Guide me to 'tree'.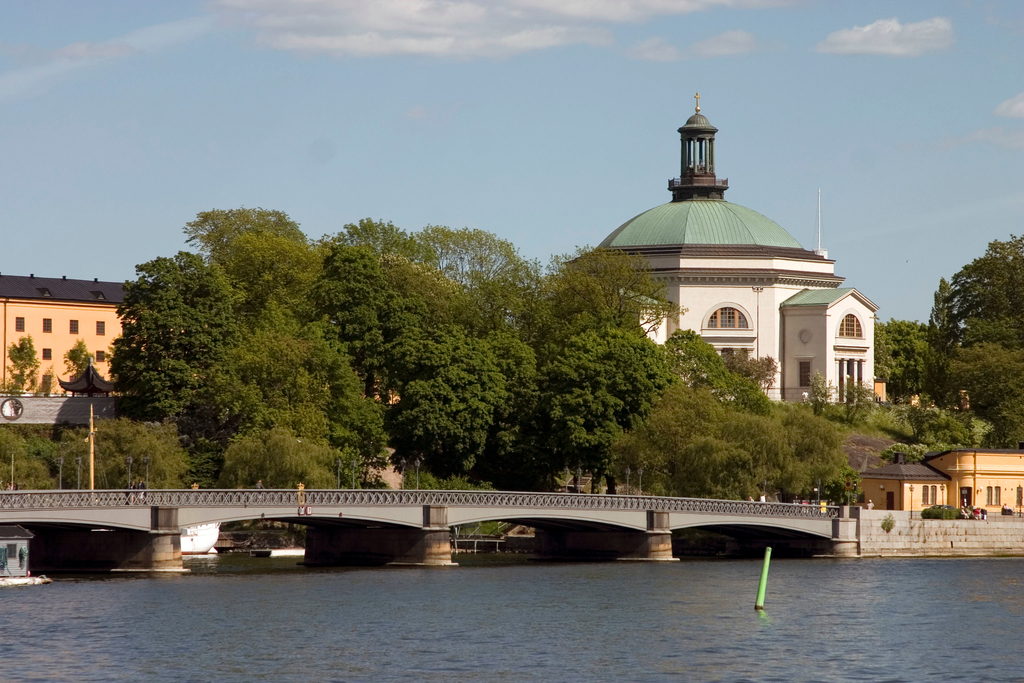
Guidance: [60, 336, 99, 401].
